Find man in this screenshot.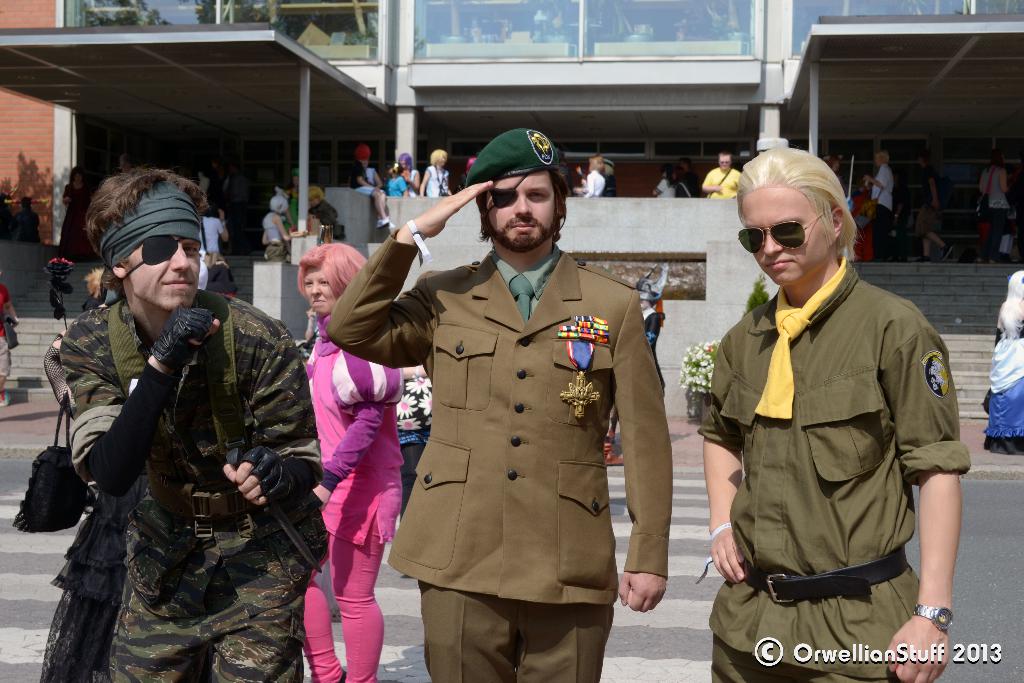
The bounding box for man is region(706, 152, 742, 195).
